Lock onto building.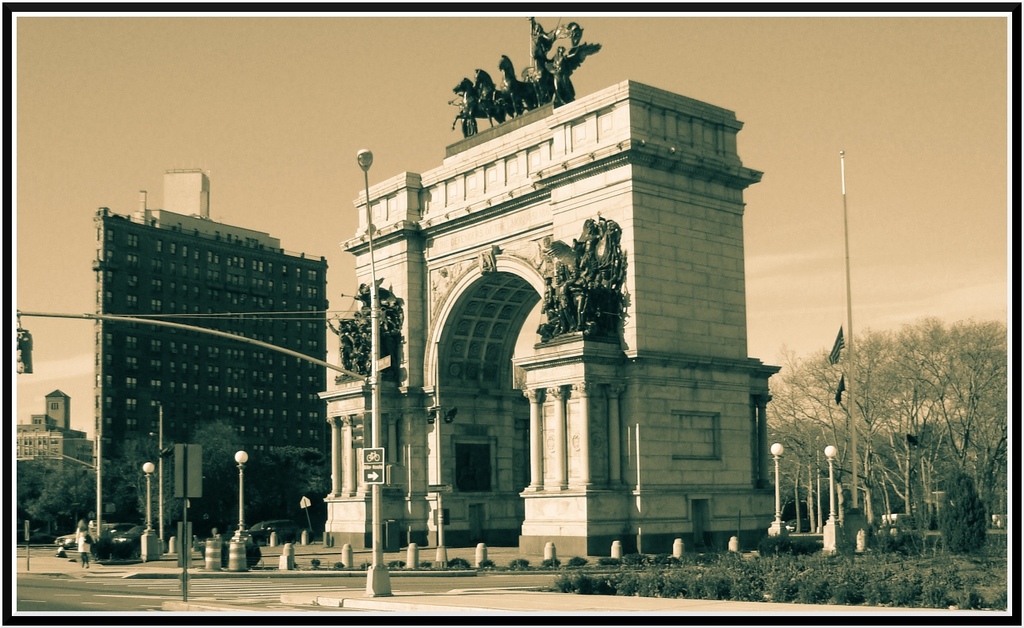
Locked: <bbox>319, 9, 780, 553</bbox>.
